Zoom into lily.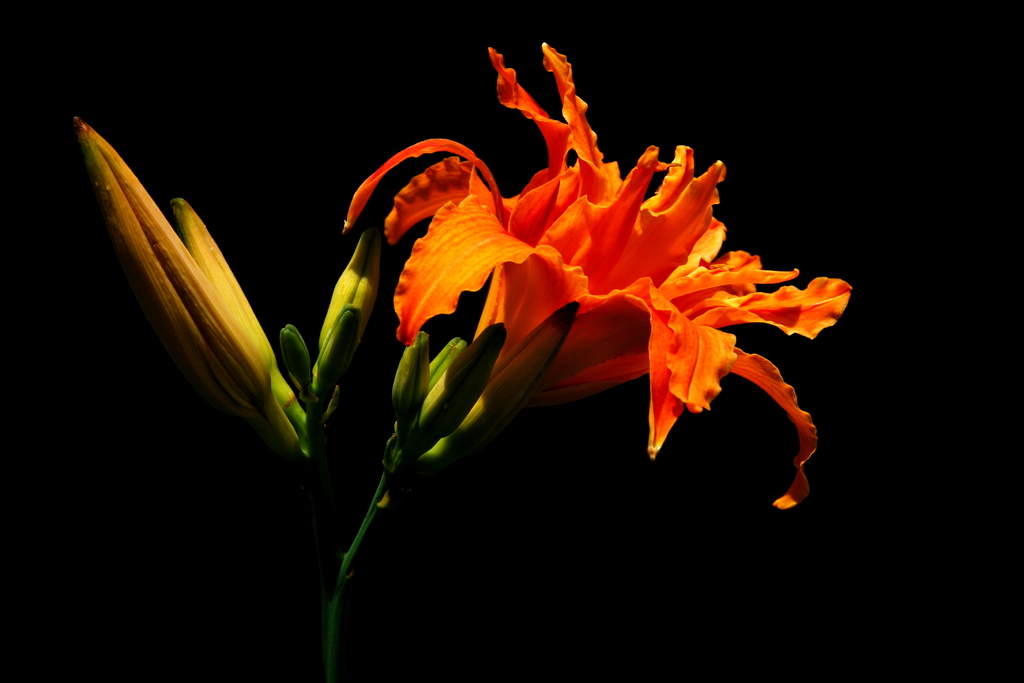
Zoom target: rect(339, 34, 854, 515).
